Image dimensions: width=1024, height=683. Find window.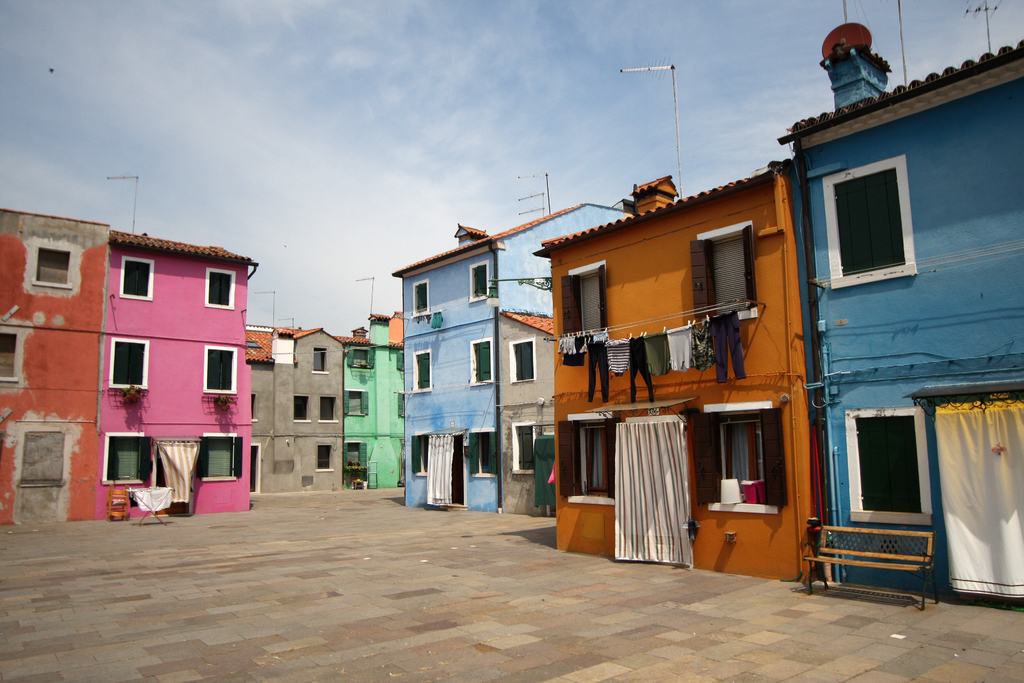
select_region(694, 398, 786, 517).
